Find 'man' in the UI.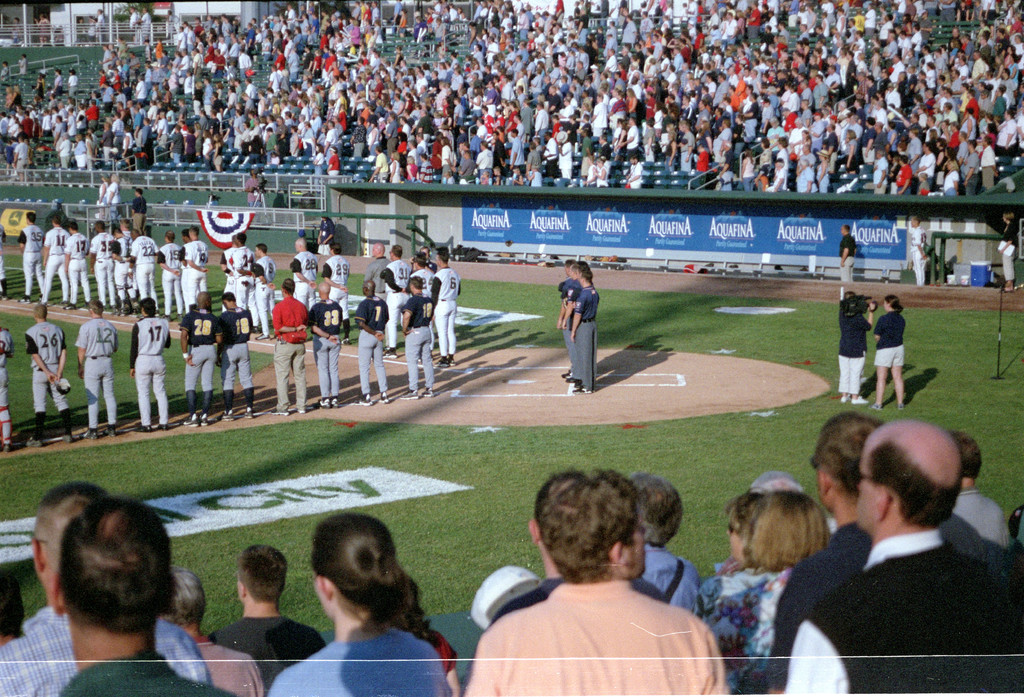
UI element at box(53, 498, 239, 696).
